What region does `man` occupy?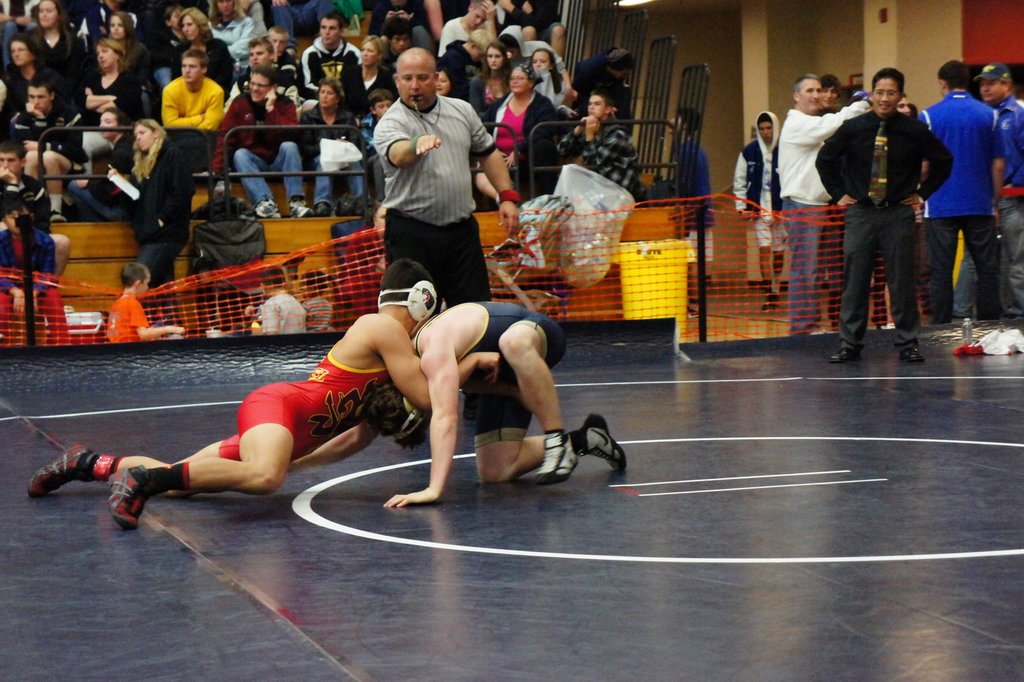
<region>372, 44, 522, 297</region>.
